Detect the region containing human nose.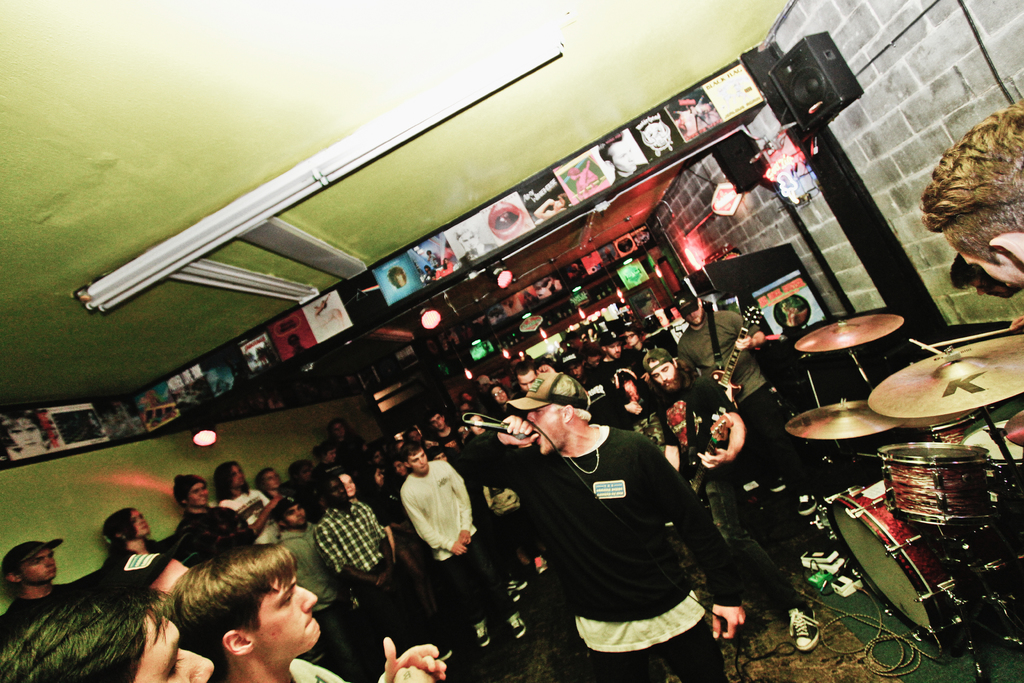
BBox(294, 588, 317, 610).
